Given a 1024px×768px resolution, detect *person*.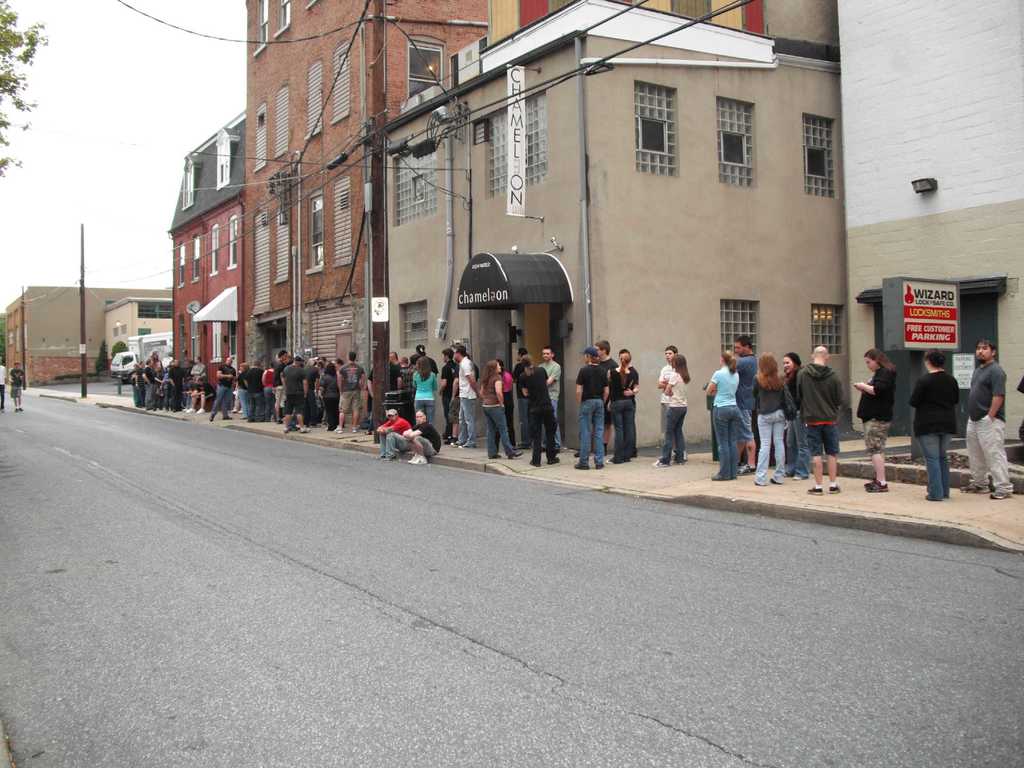
crop(854, 350, 897, 495).
